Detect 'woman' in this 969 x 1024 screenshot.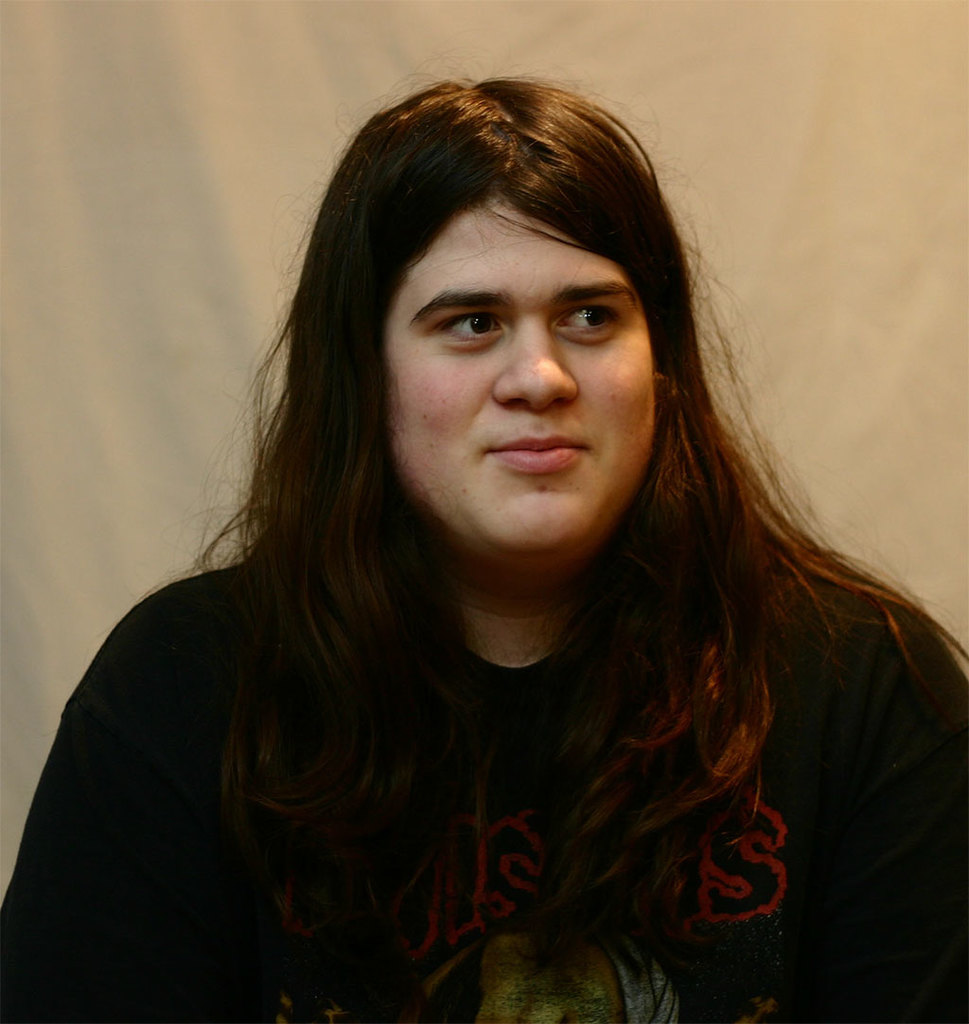
Detection: select_region(0, 34, 966, 1023).
